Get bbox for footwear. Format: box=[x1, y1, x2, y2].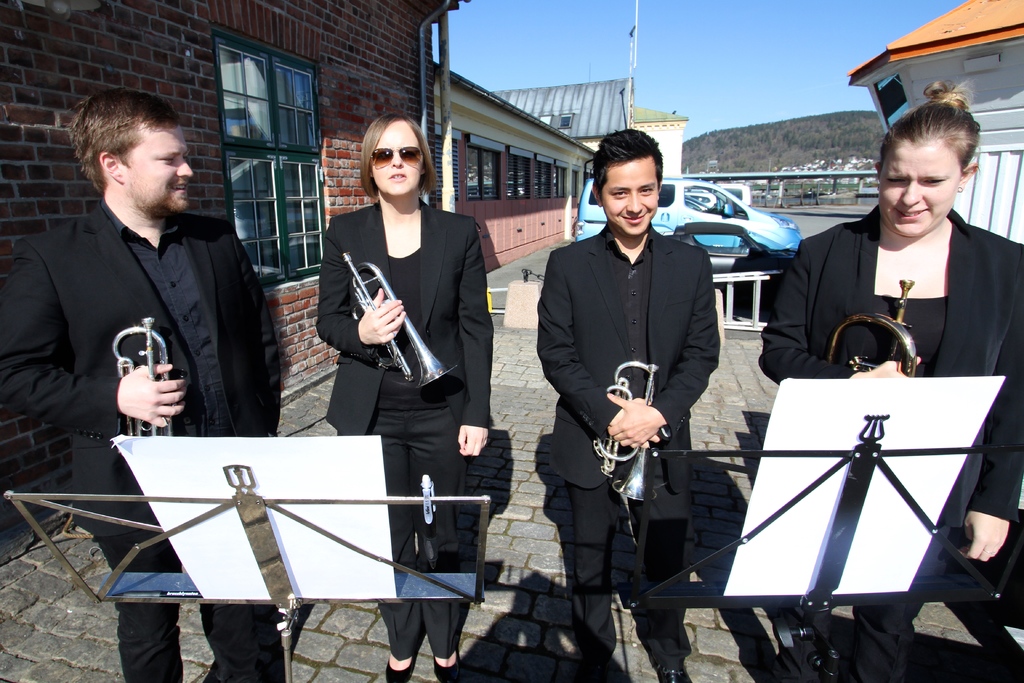
box=[656, 662, 692, 682].
